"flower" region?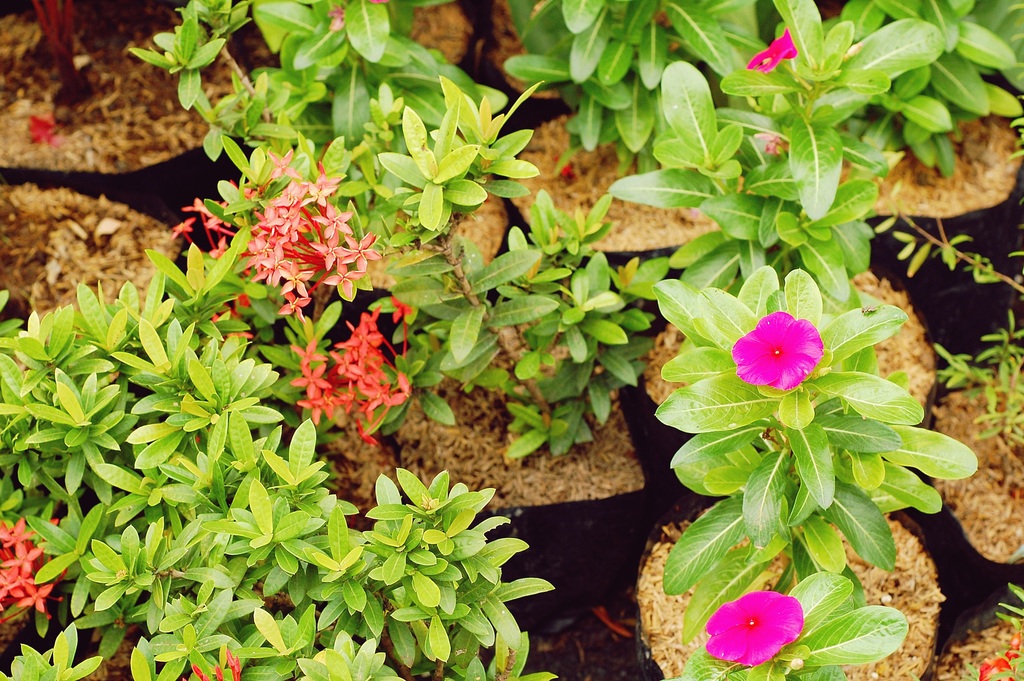
(744,30,800,72)
